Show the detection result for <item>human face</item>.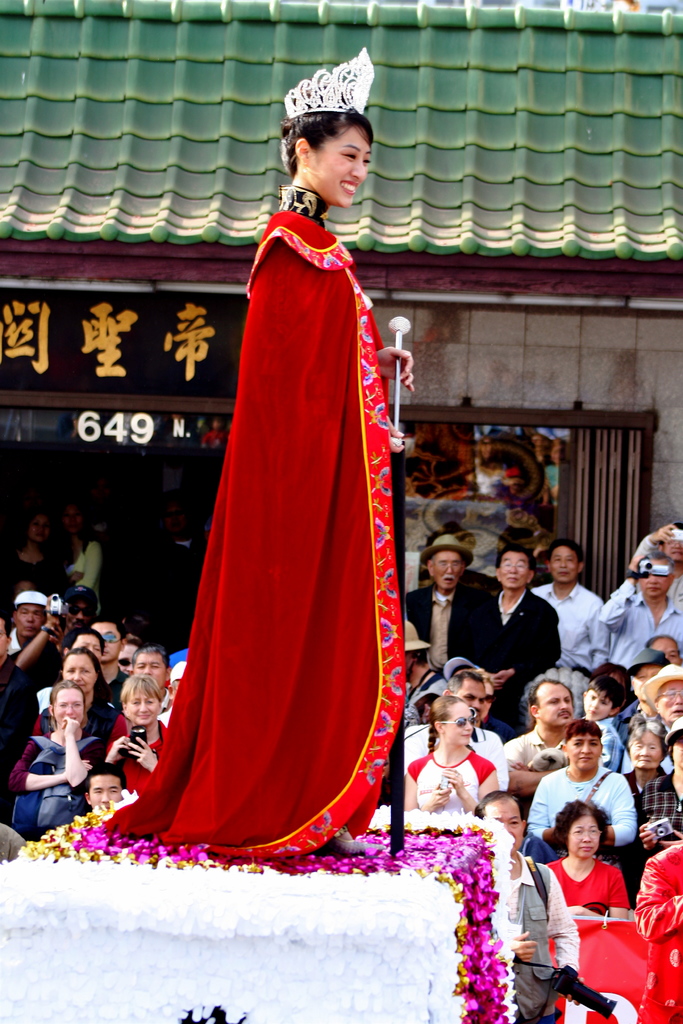
{"x1": 550, "y1": 545, "x2": 577, "y2": 582}.
